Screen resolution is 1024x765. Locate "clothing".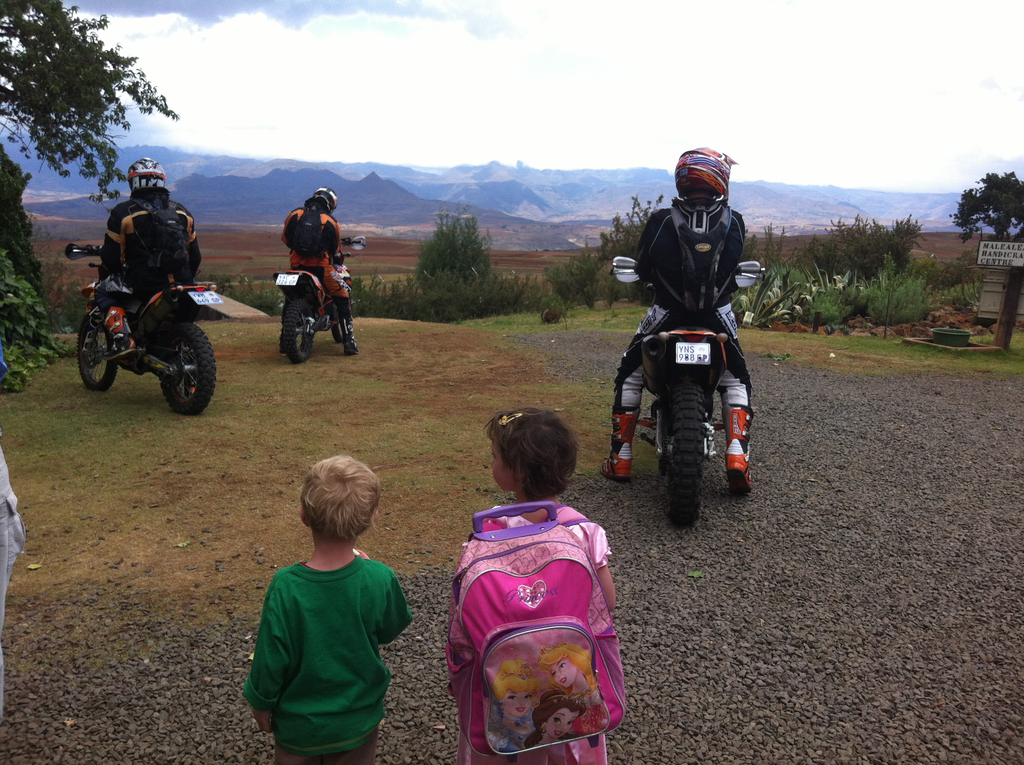
(280,211,357,336).
